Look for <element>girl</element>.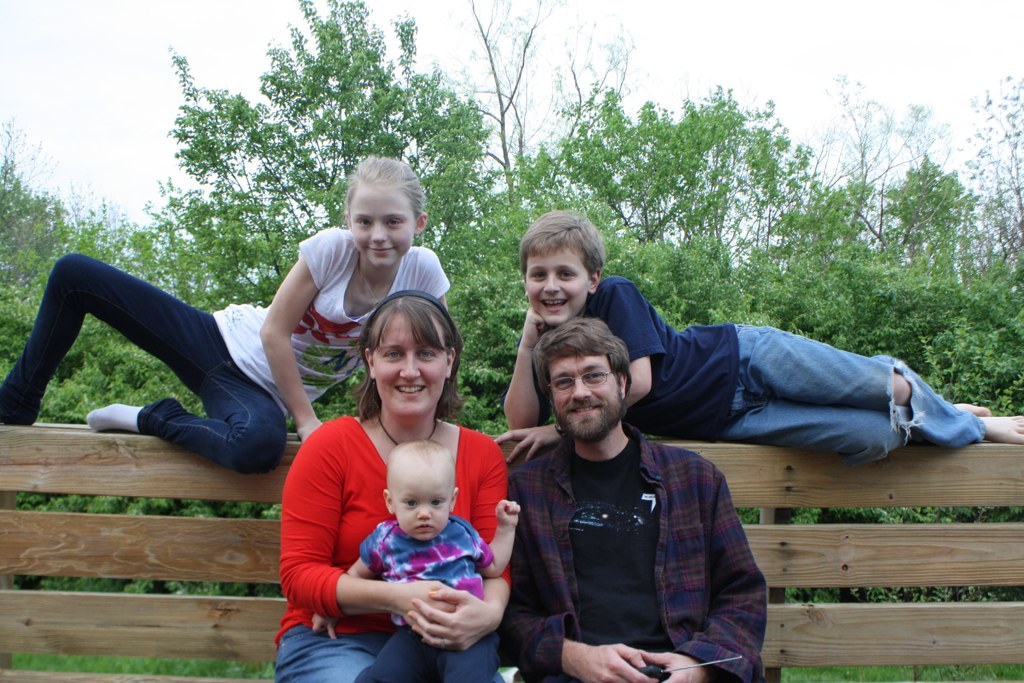
Found: 0/153/453/468.
